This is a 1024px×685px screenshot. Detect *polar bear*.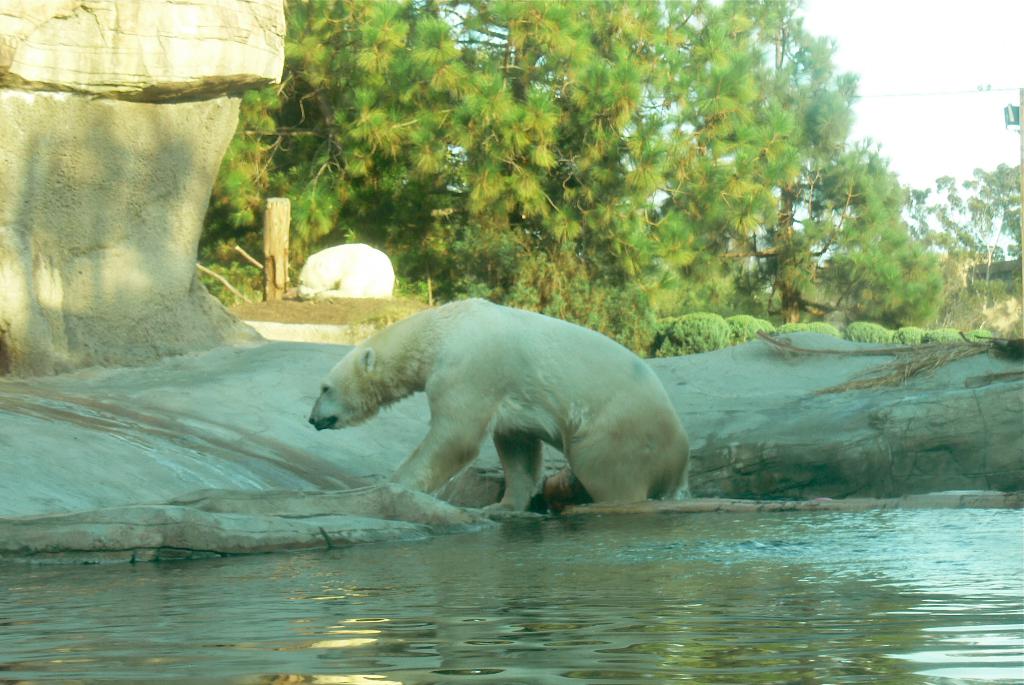
[309, 295, 693, 510].
